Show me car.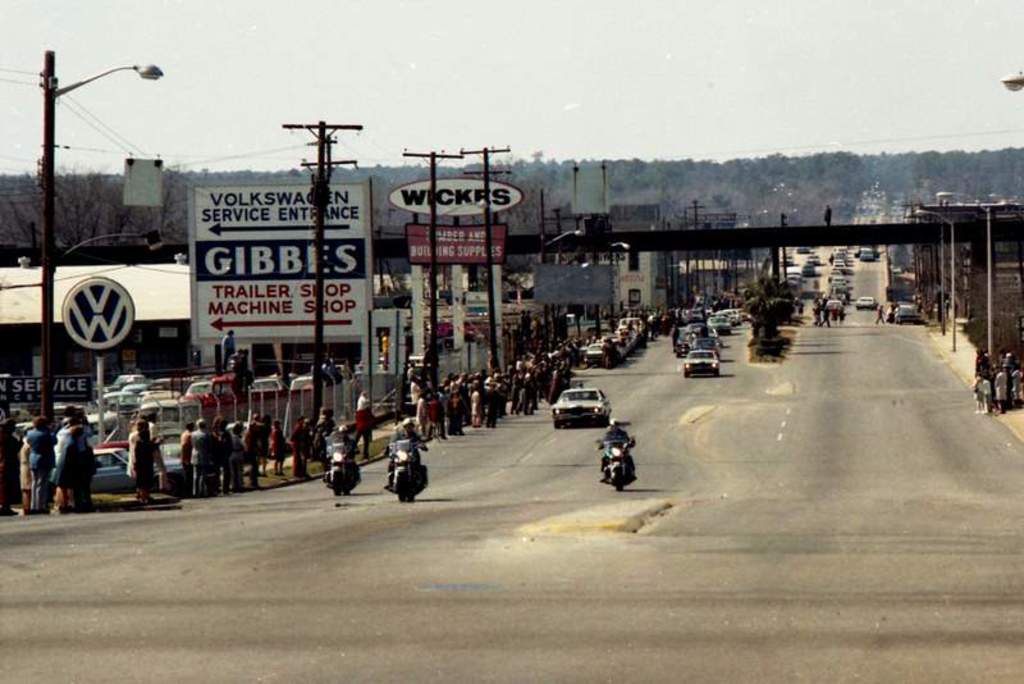
car is here: <box>86,450,188,500</box>.
